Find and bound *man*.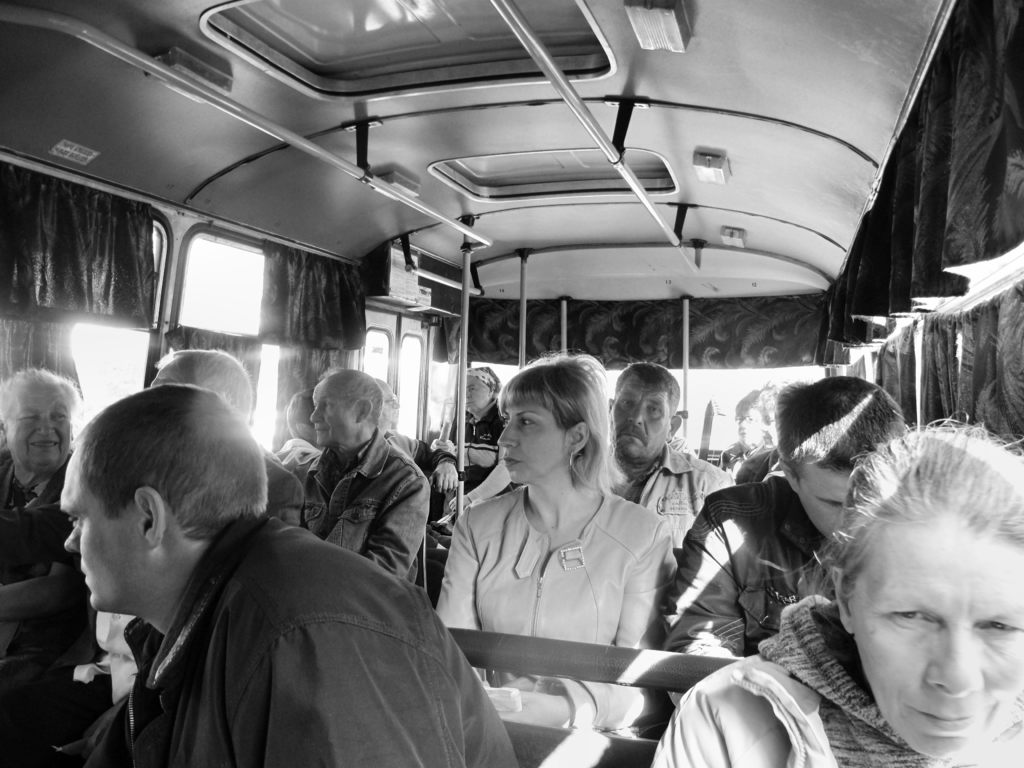
Bound: (375, 378, 457, 605).
